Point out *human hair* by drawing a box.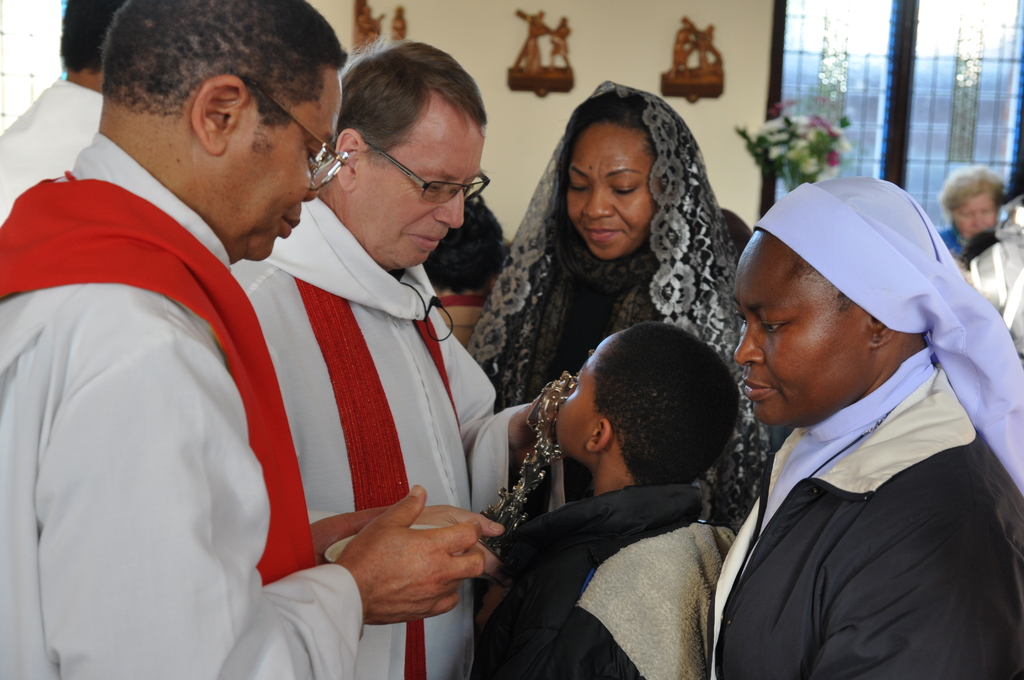
select_region(938, 163, 1009, 225).
